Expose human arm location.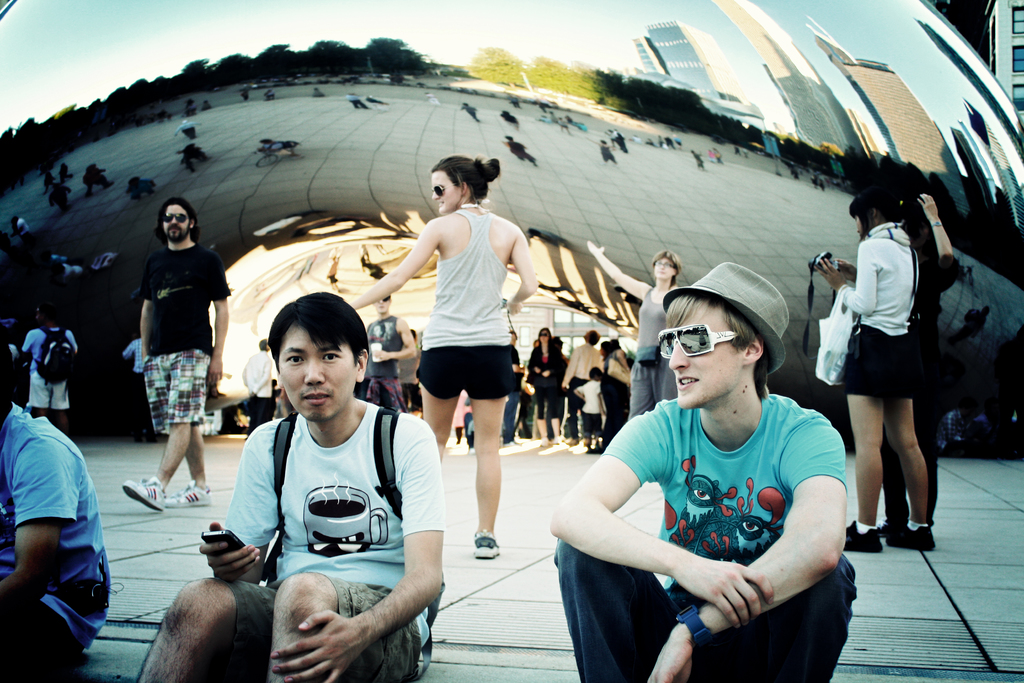
Exposed at bbox(645, 416, 851, 682).
